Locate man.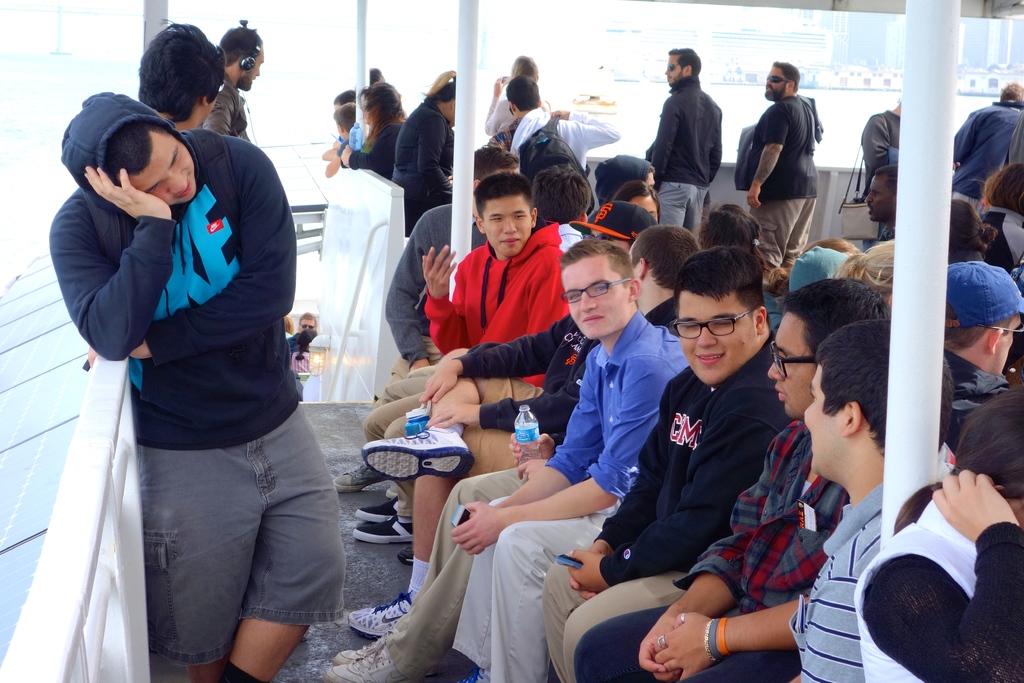
Bounding box: (x1=68, y1=54, x2=338, y2=673).
